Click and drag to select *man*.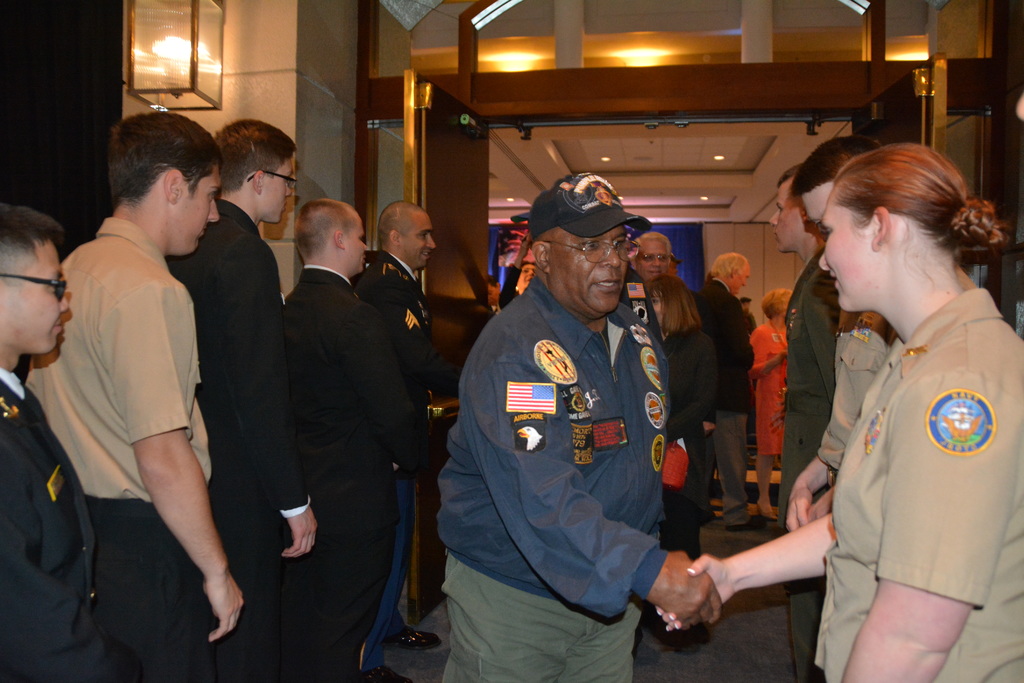
Selection: bbox(0, 204, 118, 682).
